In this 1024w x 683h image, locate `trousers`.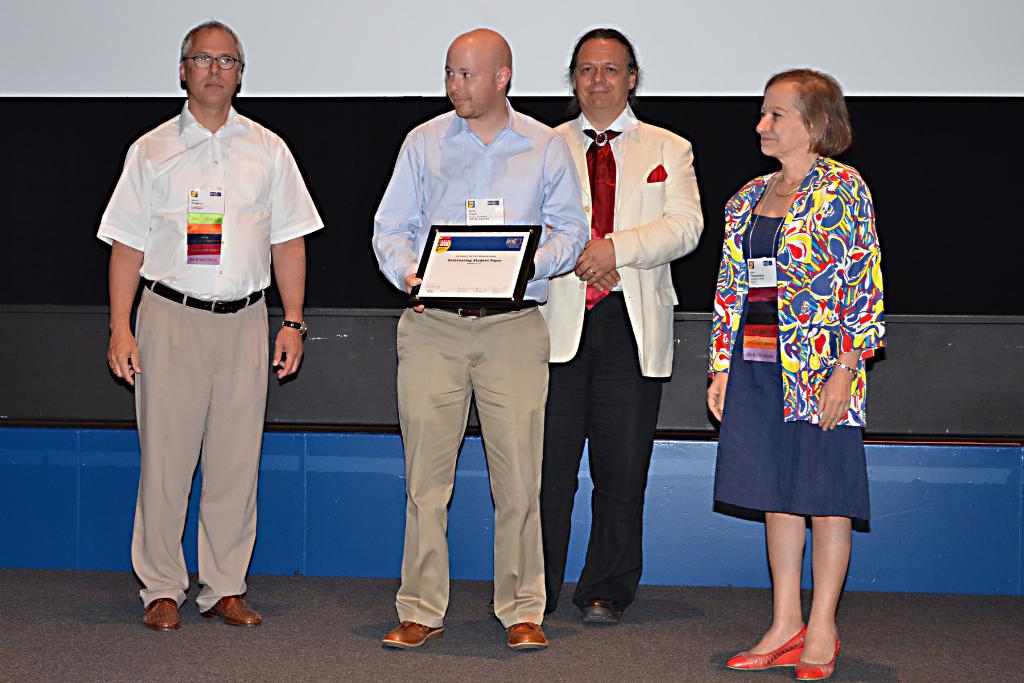
Bounding box: box(382, 265, 561, 620).
